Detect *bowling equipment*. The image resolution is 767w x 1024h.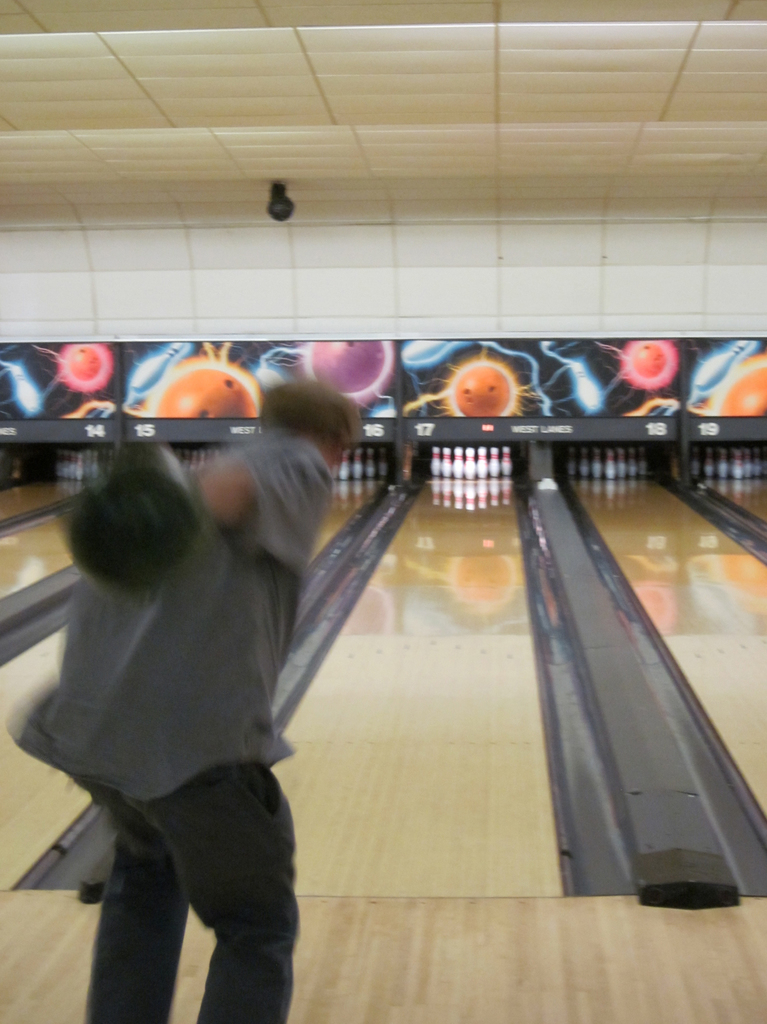
(450,367,519,419).
